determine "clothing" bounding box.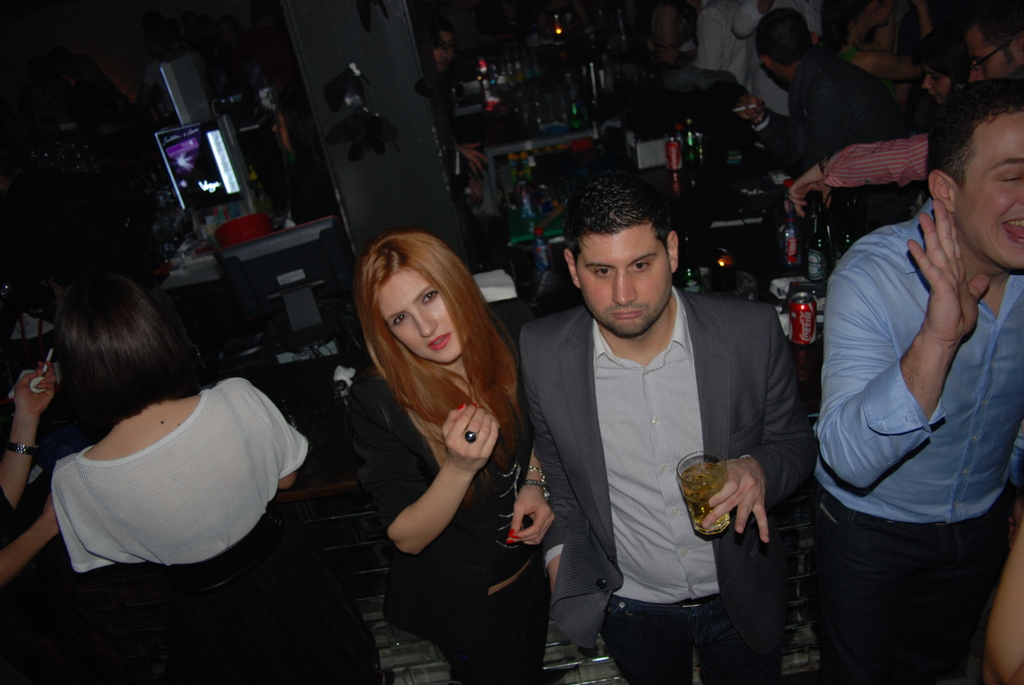
Determined: <region>598, 317, 724, 599</region>.
